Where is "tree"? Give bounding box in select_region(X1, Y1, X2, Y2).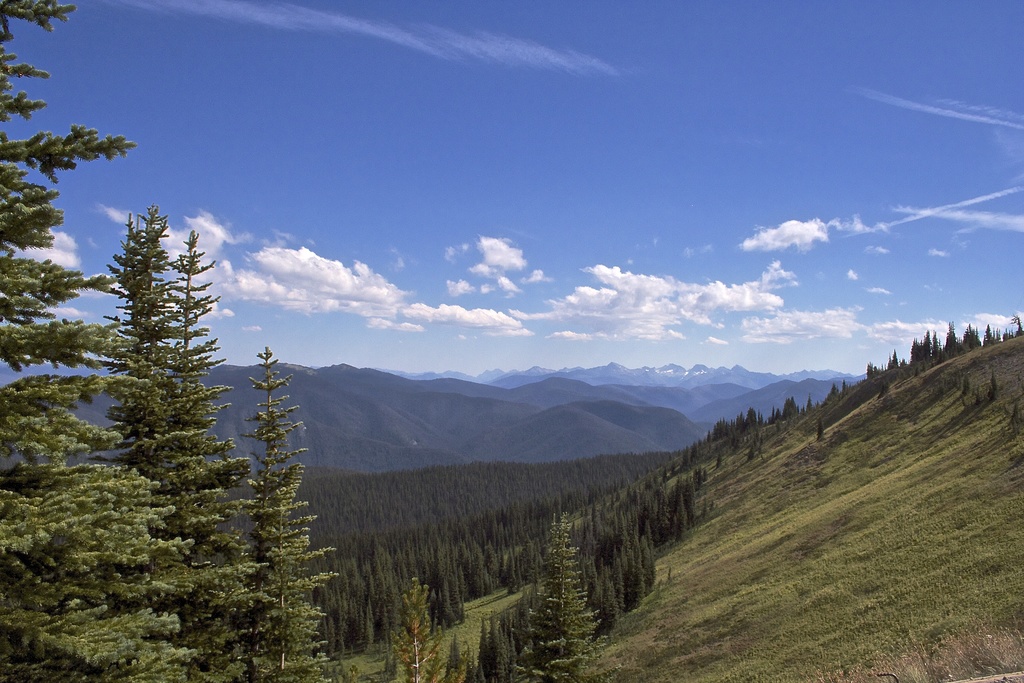
select_region(1012, 313, 1023, 334).
